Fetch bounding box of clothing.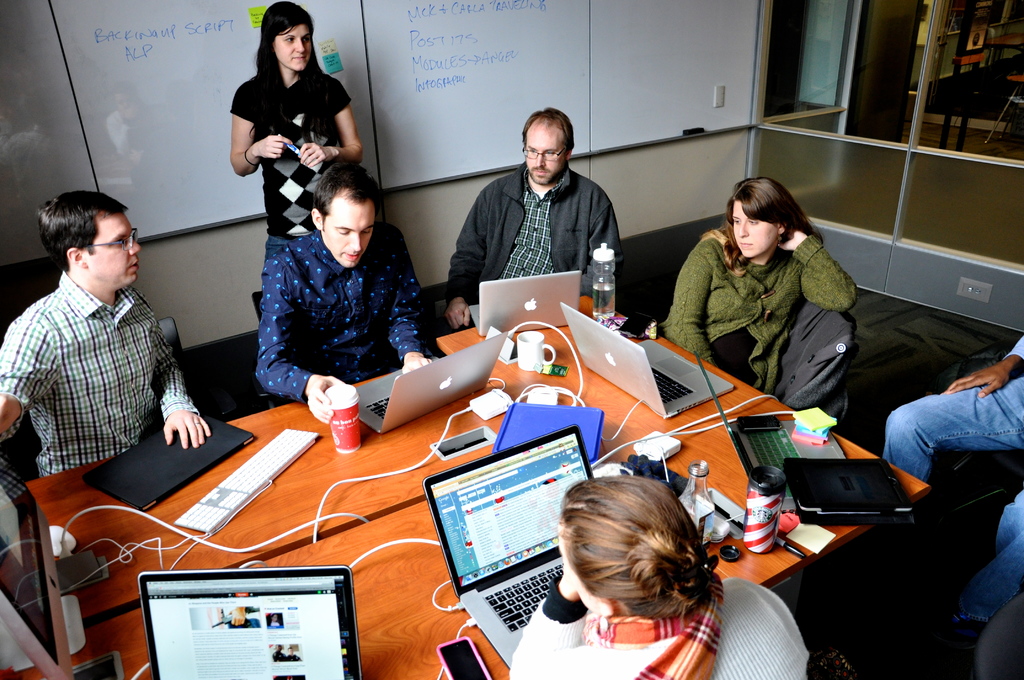
Bbox: 270, 648, 291, 664.
